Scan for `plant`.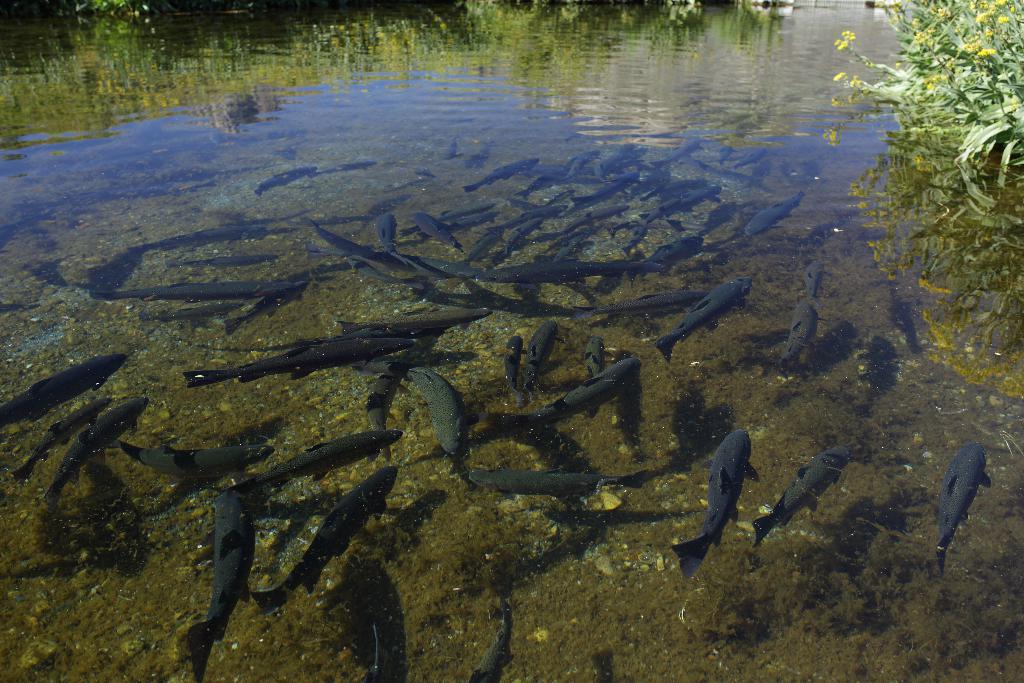
Scan result: pyautogui.locateOnScreen(812, 0, 1023, 345).
